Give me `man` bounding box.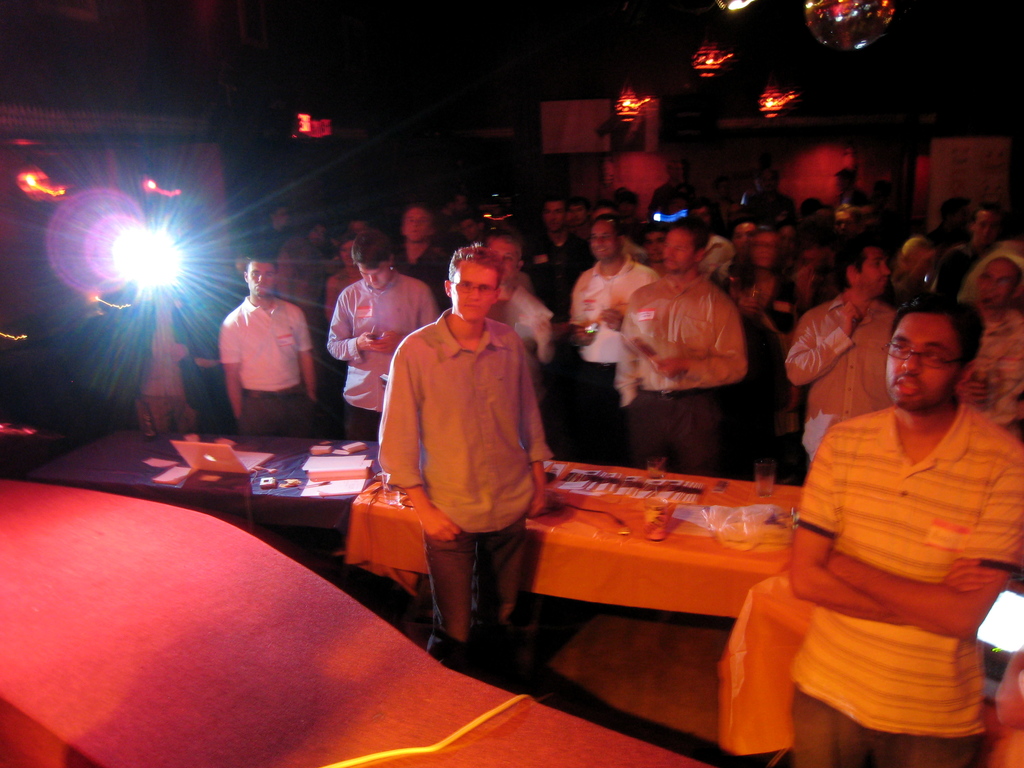
<box>745,275,1022,755</box>.
